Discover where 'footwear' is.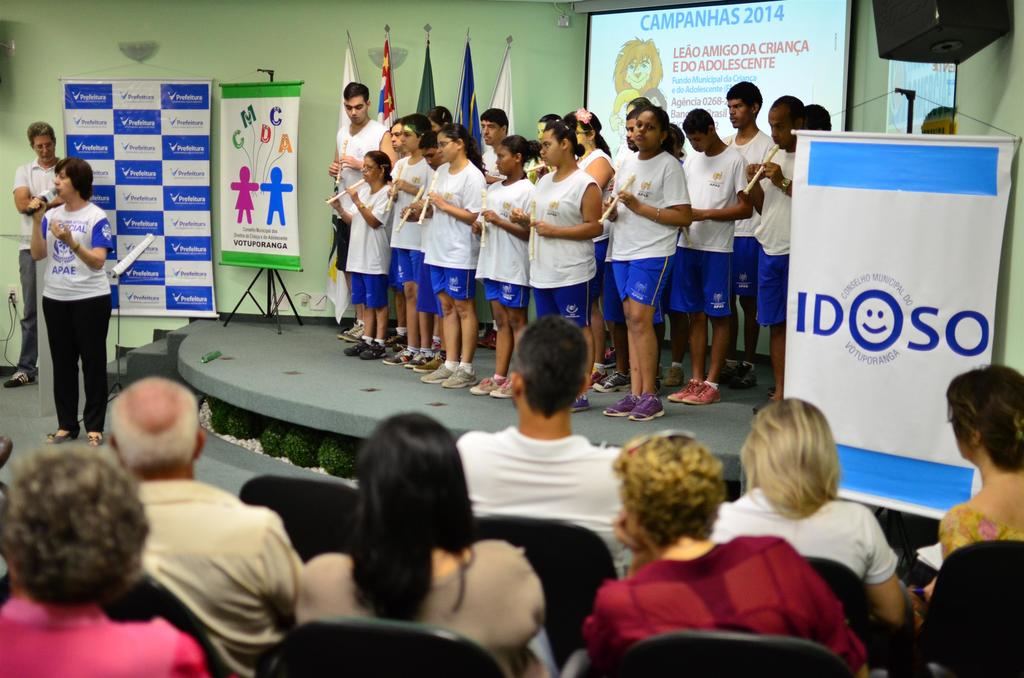
Discovered at <box>5,369,34,391</box>.
